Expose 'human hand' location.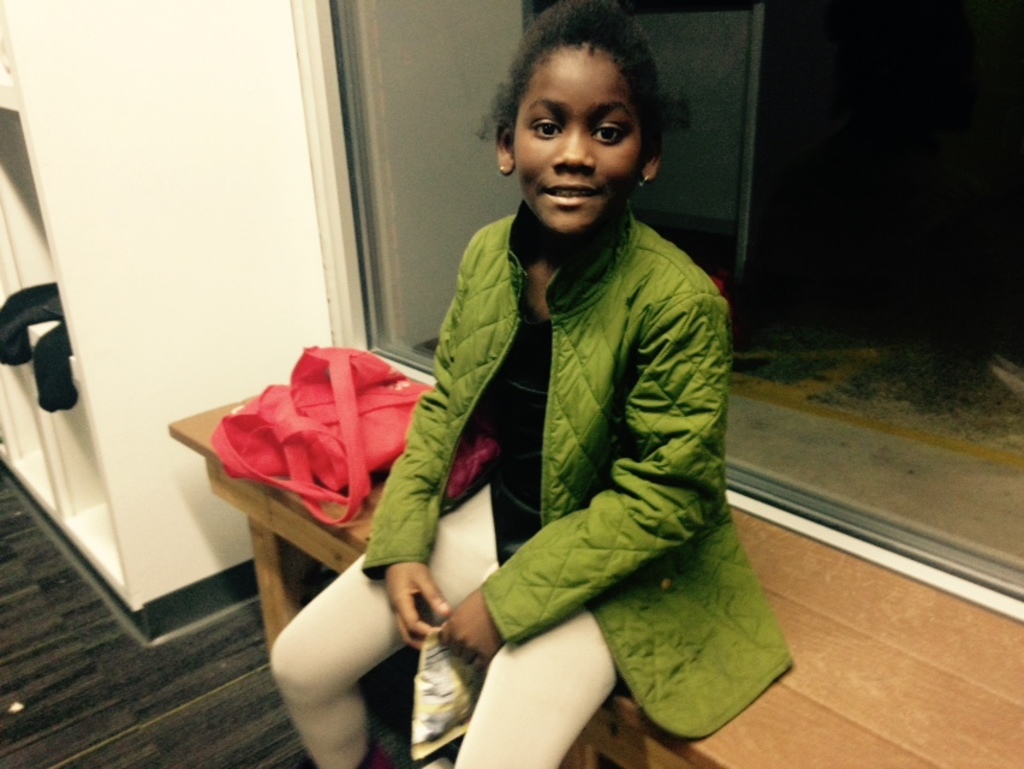
Exposed at bbox=(436, 588, 505, 678).
